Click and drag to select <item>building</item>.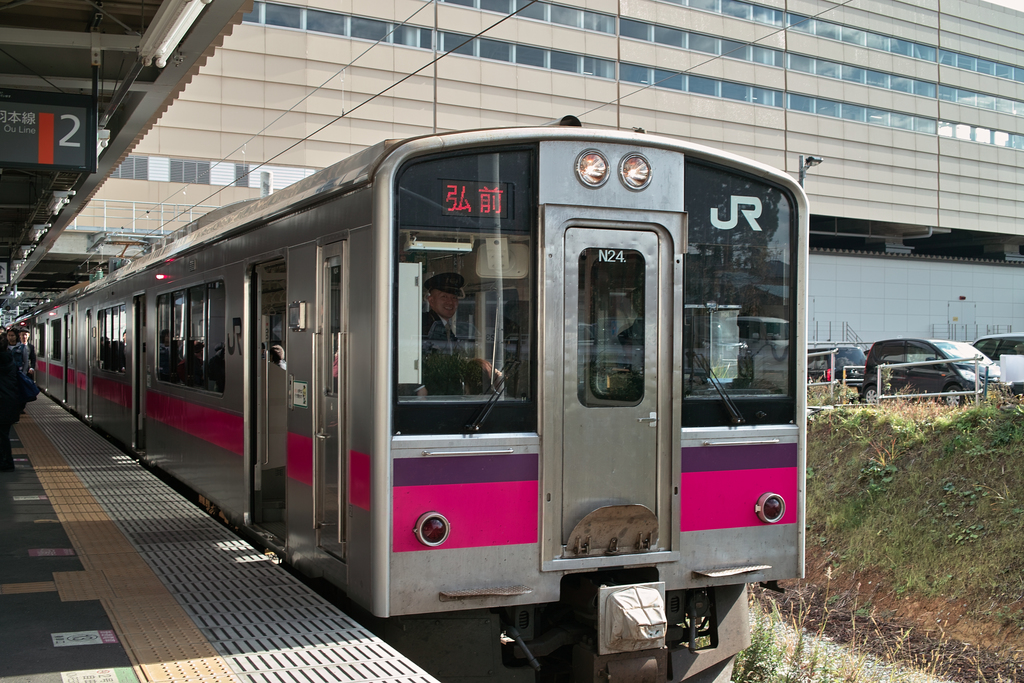
Selection: <bbox>10, 0, 1023, 401</bbox>.
